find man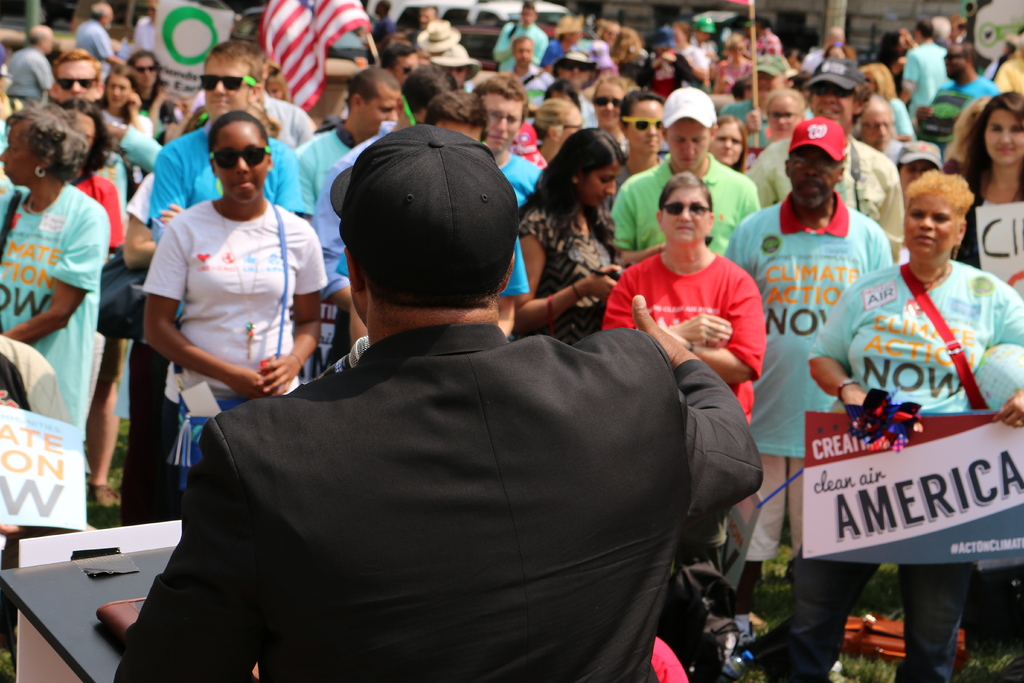
l=355, t=88, r=529, b=347
